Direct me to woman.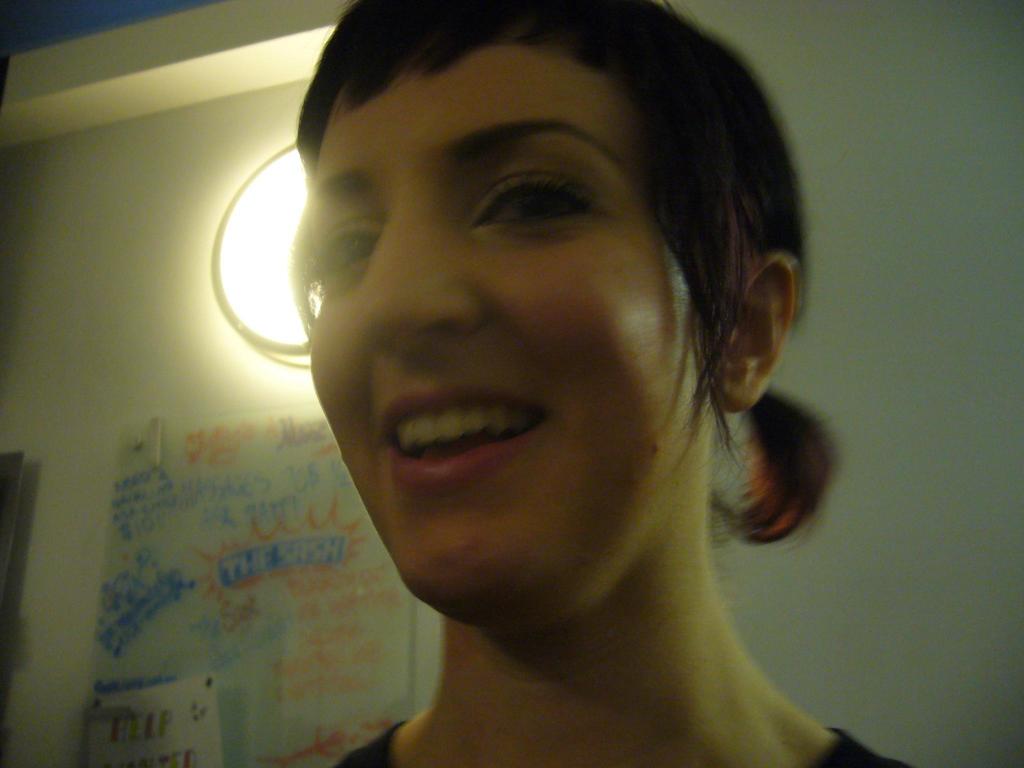
Direction: (x1=143, y1=8, x2=915, y2=762).
